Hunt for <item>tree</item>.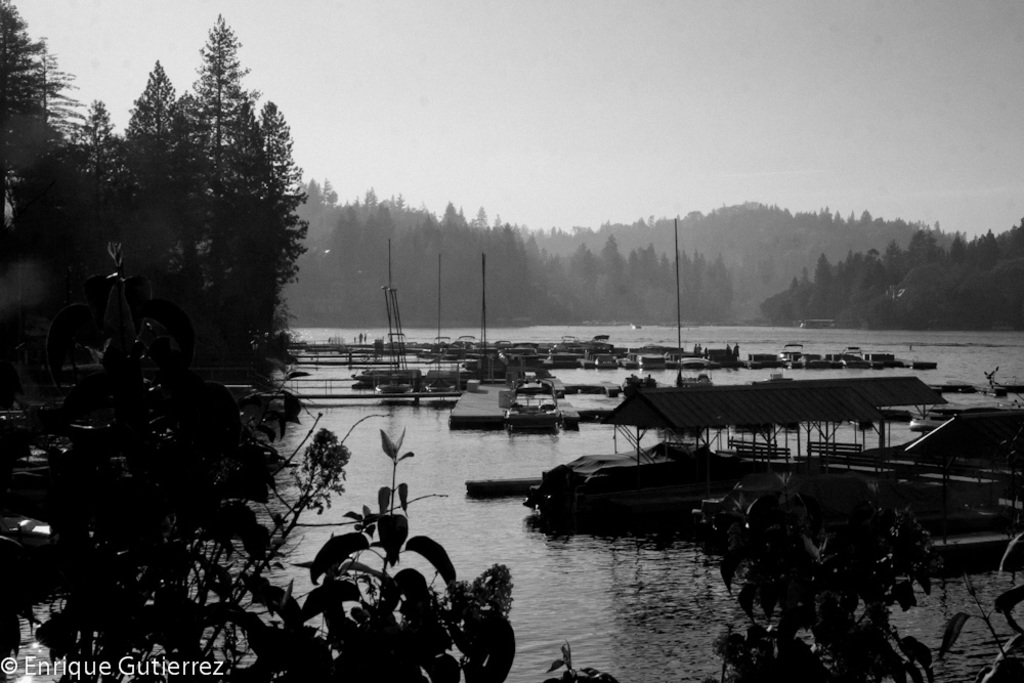
Hunted down at [0, 3, 110, 285].
